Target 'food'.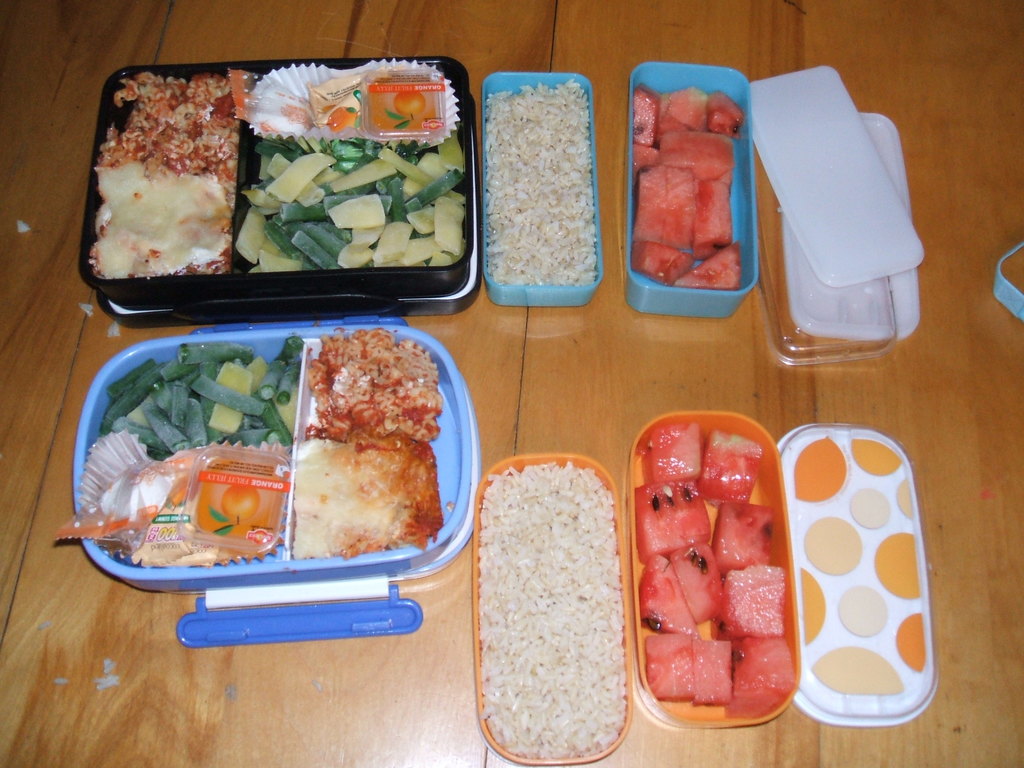
Target region: (86,329,303,573).
